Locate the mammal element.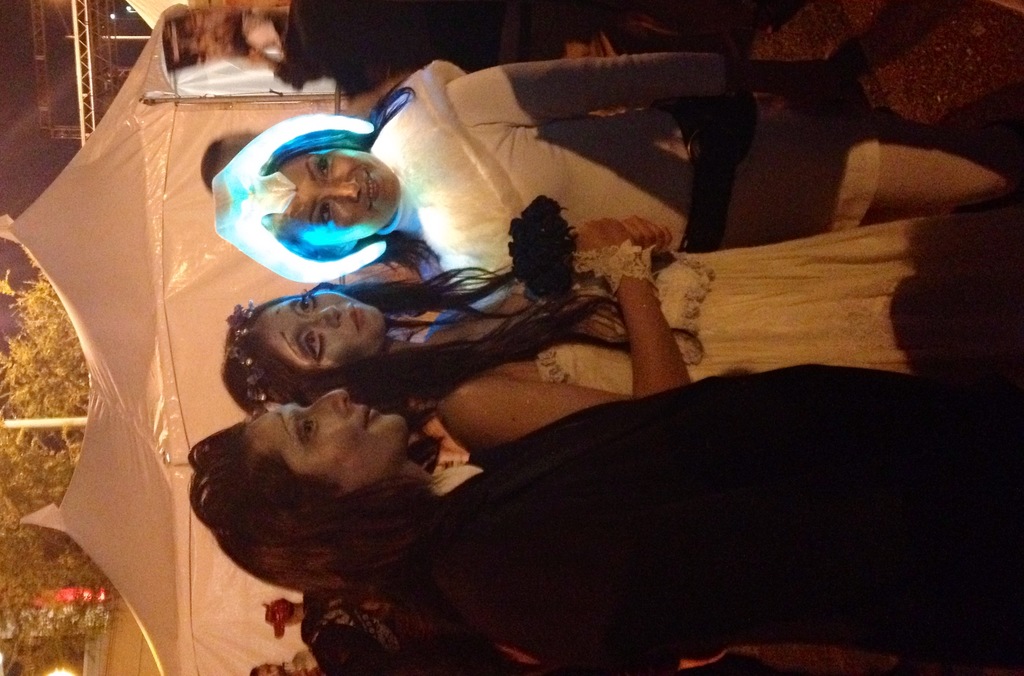
Element bbox: bbox=(214, 60, 1002, 279).
